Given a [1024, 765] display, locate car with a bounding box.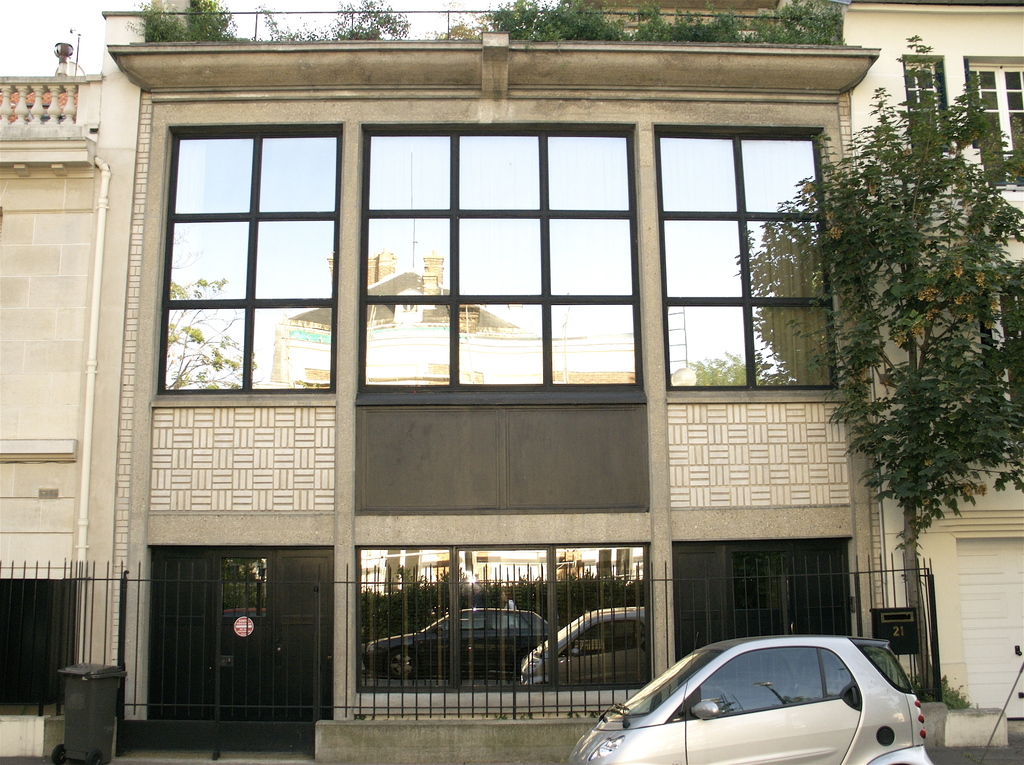
Located: 590, 629, 925, 757.
